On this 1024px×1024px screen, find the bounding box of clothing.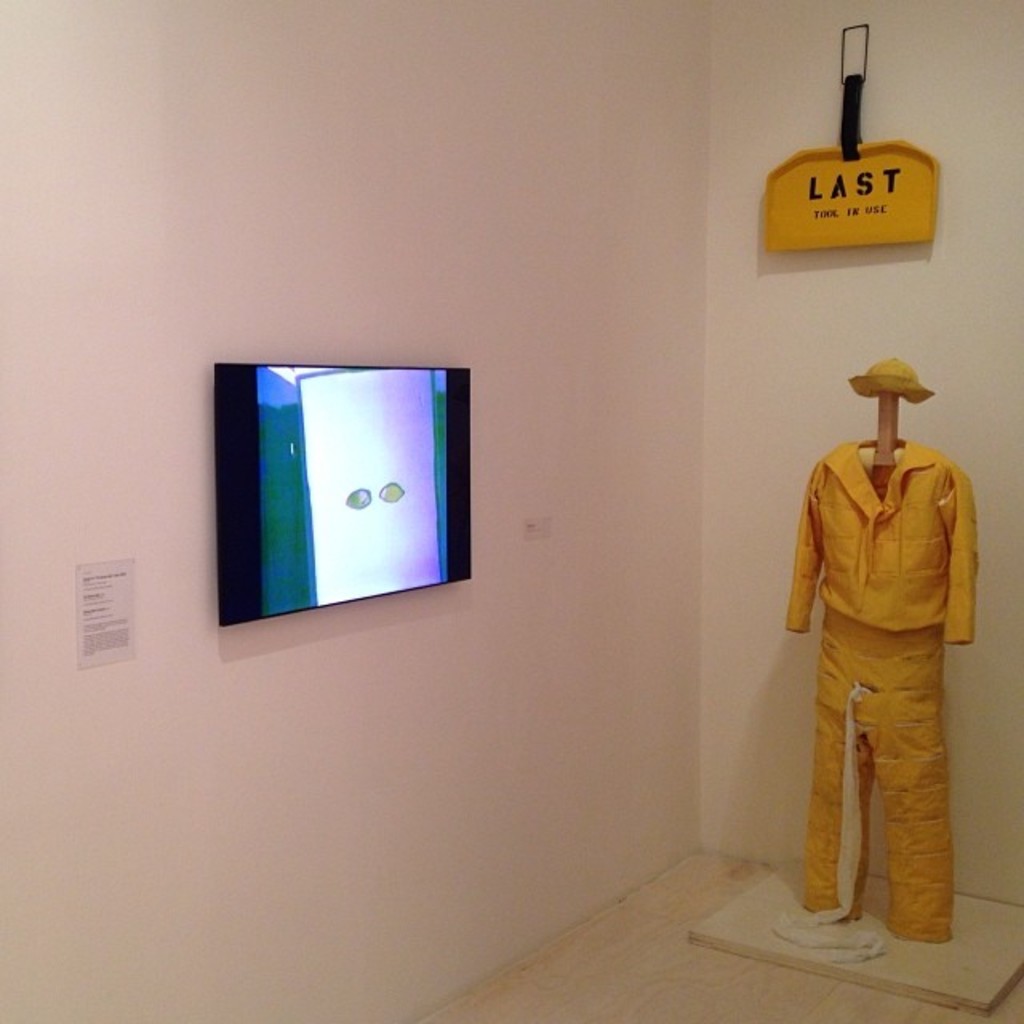
Bounding box: 787, 363, 984, 938.
